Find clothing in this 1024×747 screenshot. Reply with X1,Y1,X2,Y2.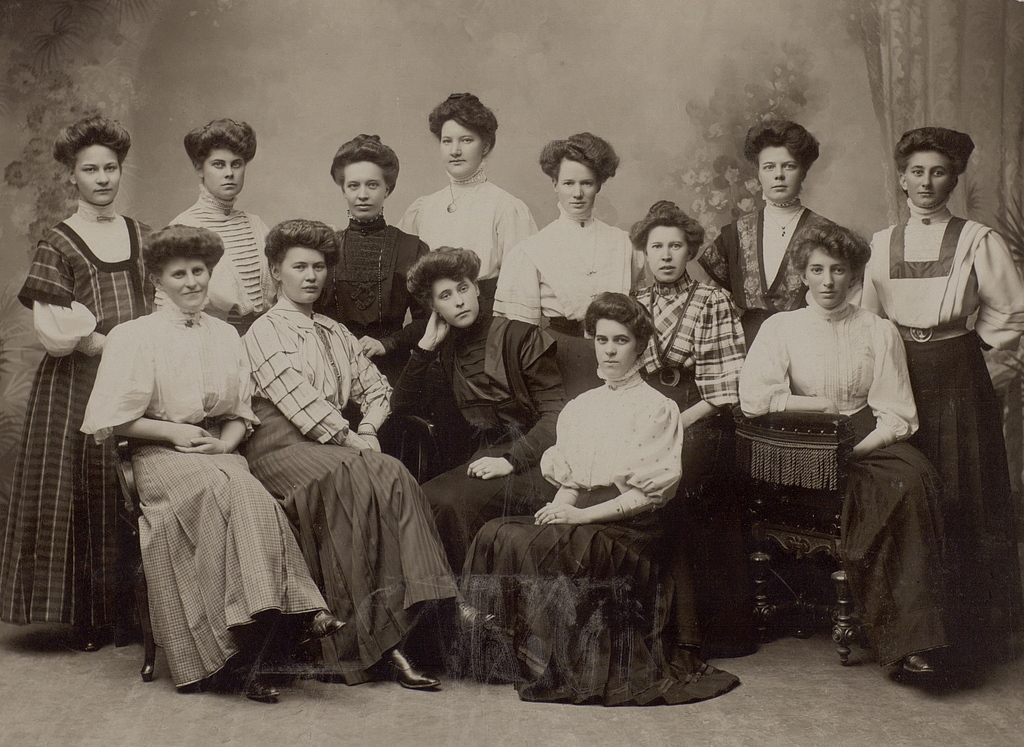
390,310,575,557.
